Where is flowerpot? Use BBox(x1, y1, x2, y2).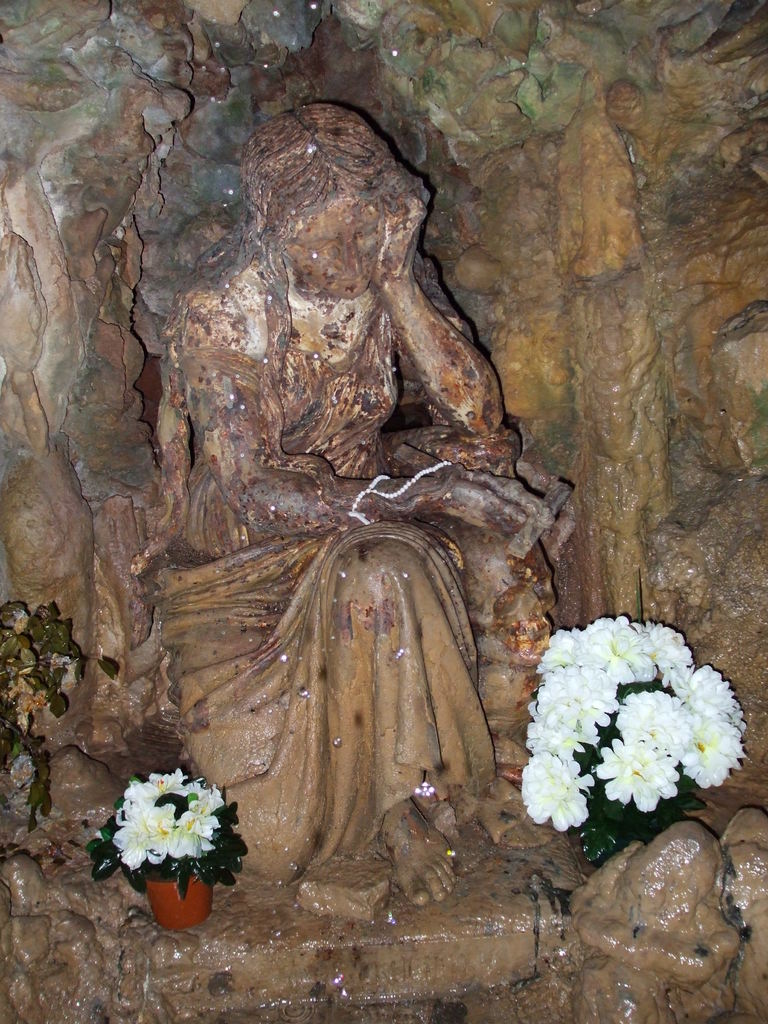
BBox(144, 860, 212, 931).
